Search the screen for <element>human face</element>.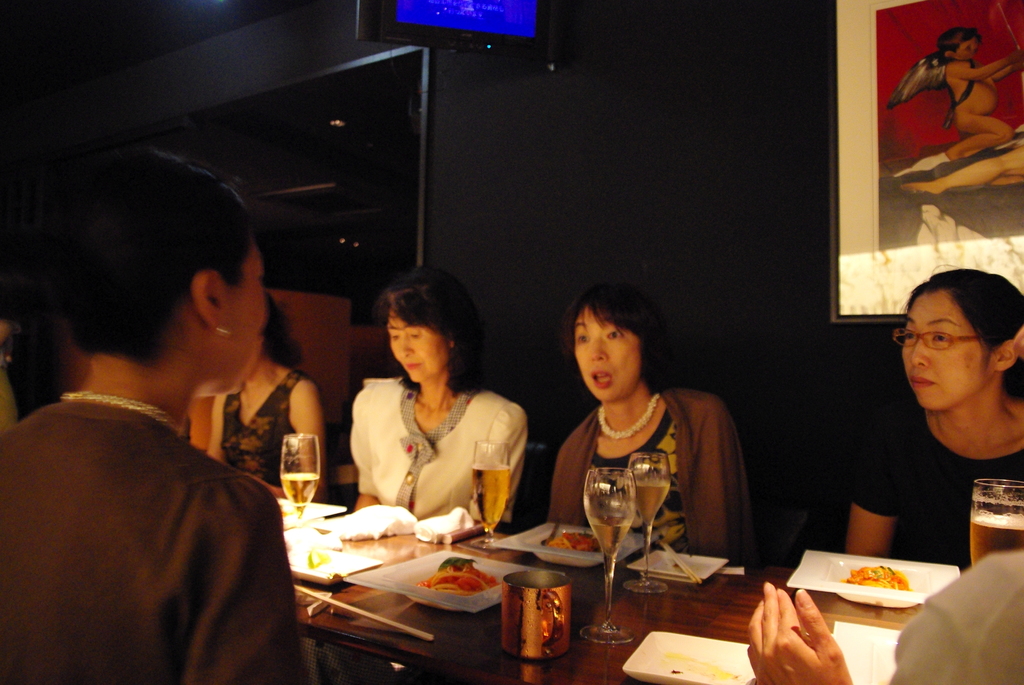
Found at [388, 303, 450, 379].
